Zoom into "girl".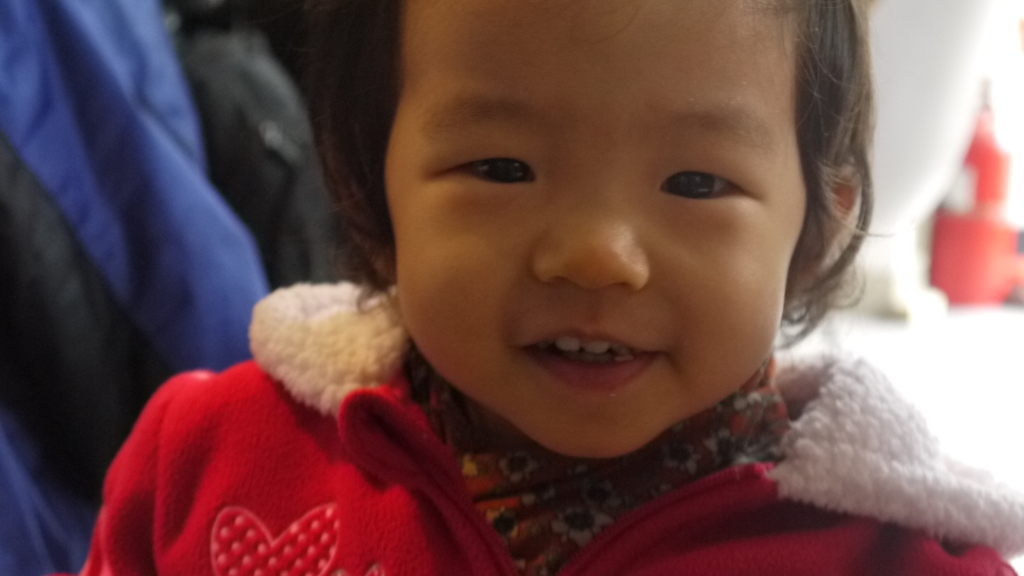
Zoom target: x1=53 y1=0 x2=1023 y2=575.
